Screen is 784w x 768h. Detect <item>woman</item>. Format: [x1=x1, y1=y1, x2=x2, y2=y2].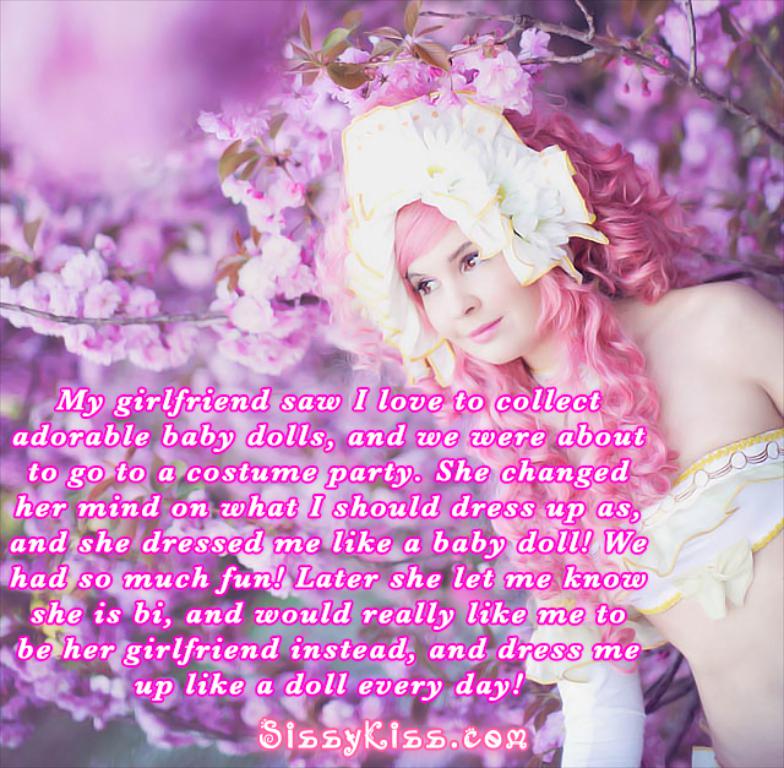
[x1=321, y1=110, x2=783, y2=767].
